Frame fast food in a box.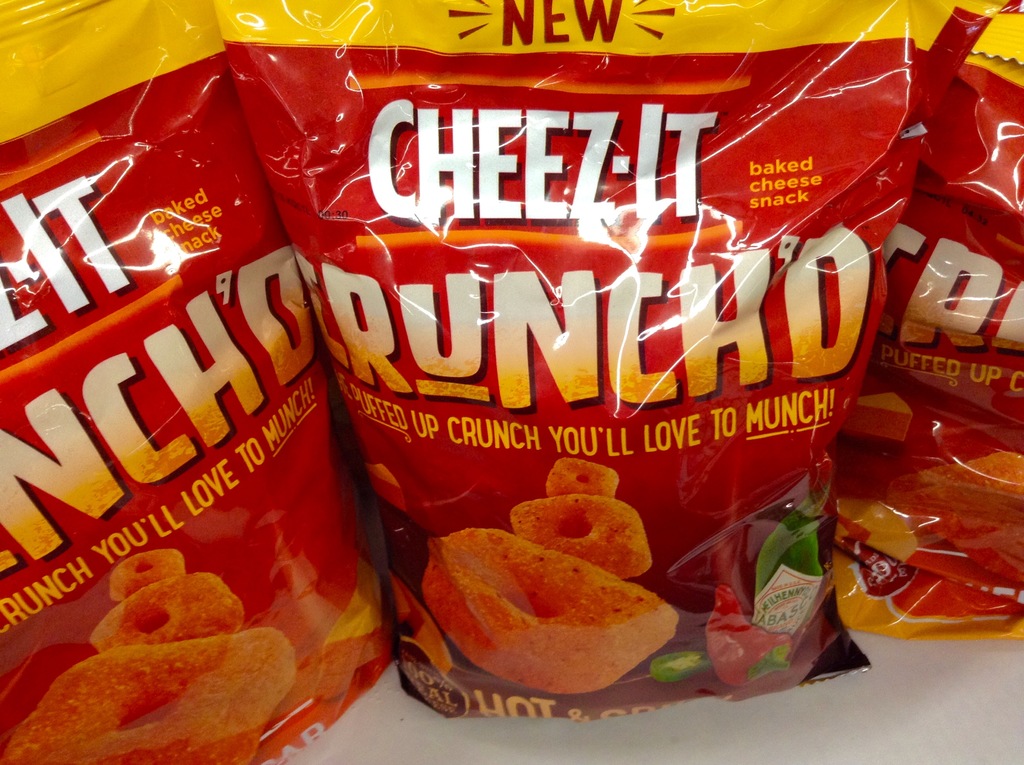
[507, 499, 656, 585].
